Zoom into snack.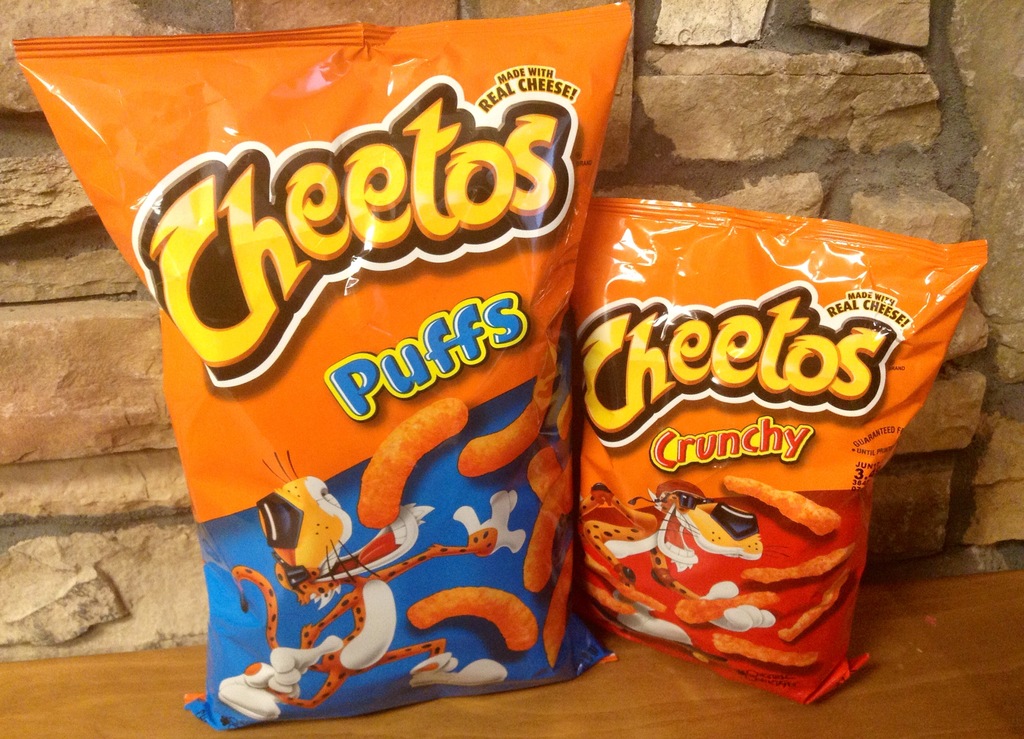
Zoom target: (x1=353, y1=393, x2=470, y2=530).
